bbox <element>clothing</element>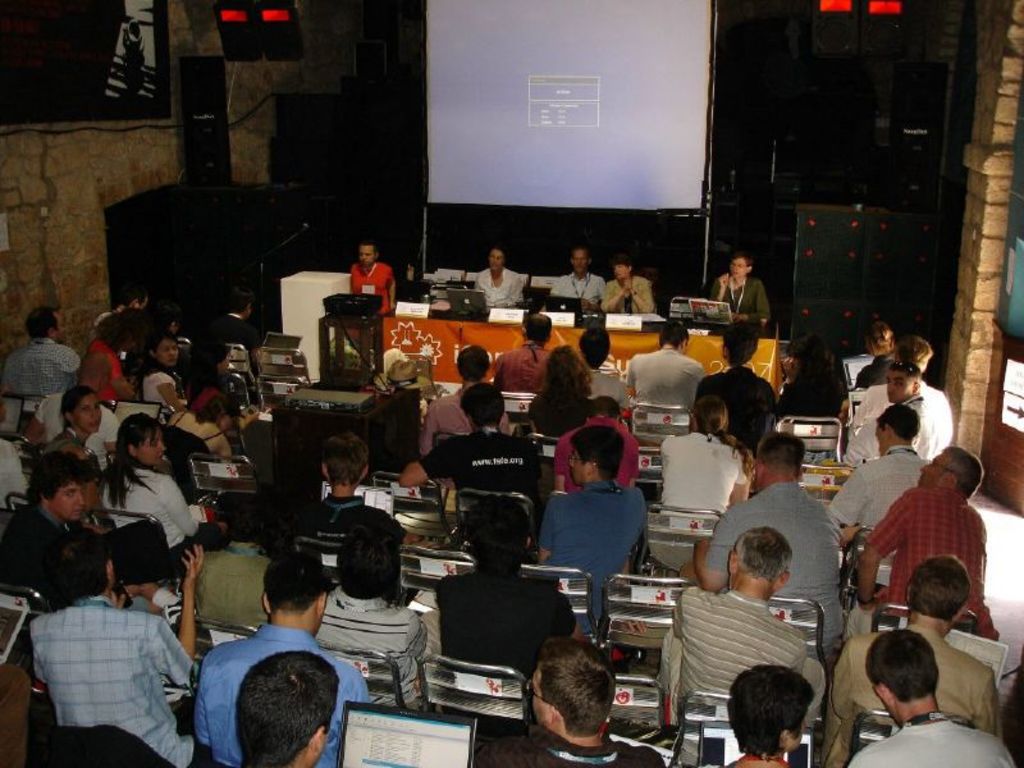
{"left": 138, "top": 579, "right": 192, "bottom": 709}
